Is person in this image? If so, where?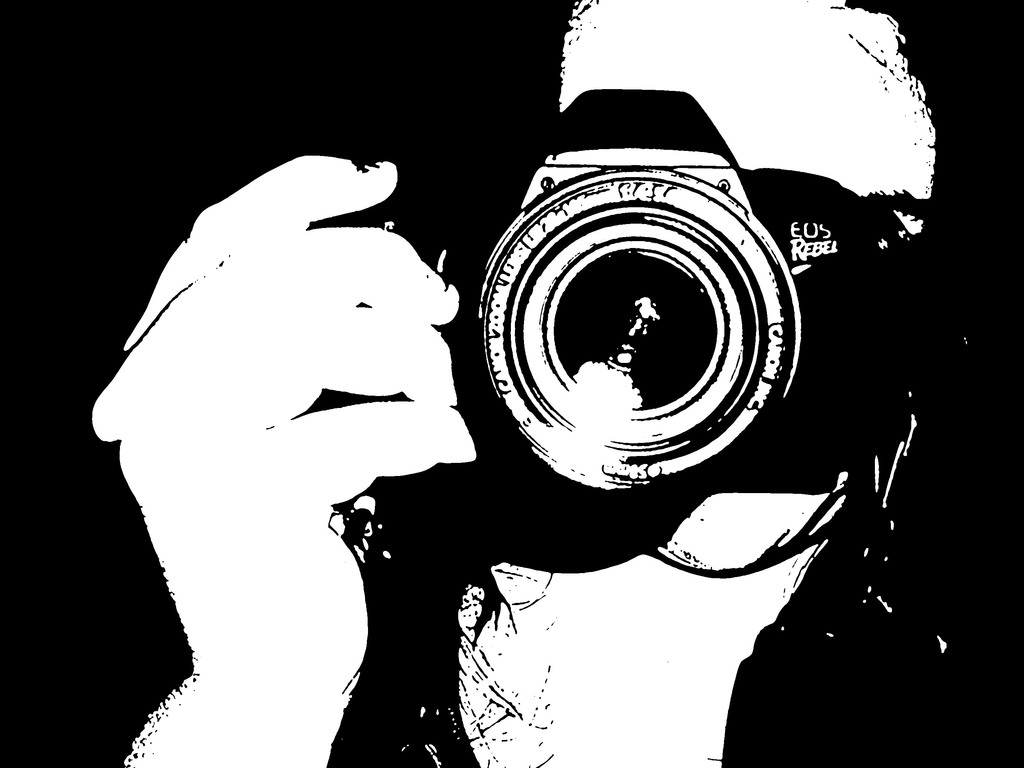
Yes, at l=0, t=0, r=1023, b=767.
